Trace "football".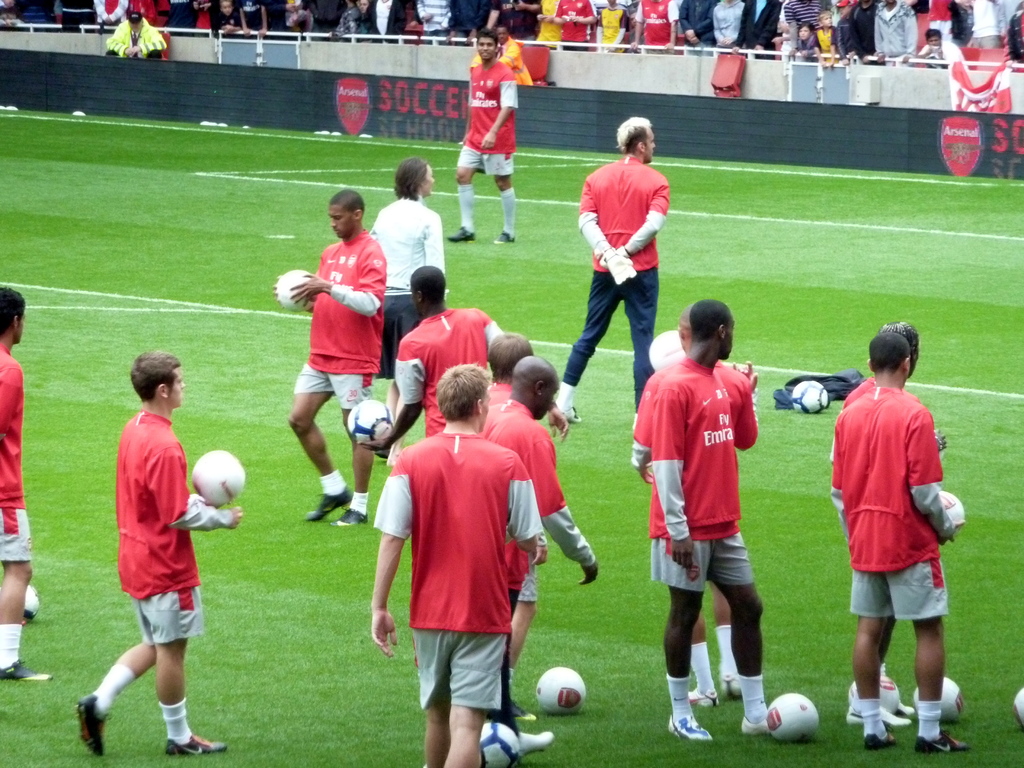
Traced to bbox=[843, 673, 901, 716].
